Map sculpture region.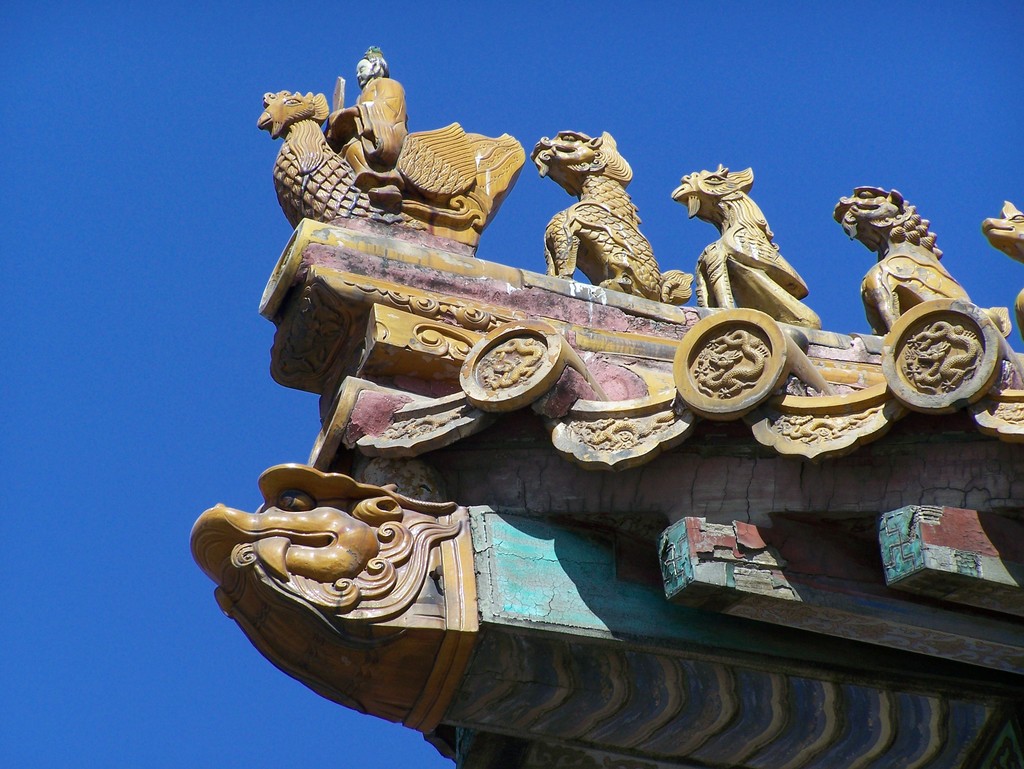
Mapped to select_region(180, 218, 1023, 768).
